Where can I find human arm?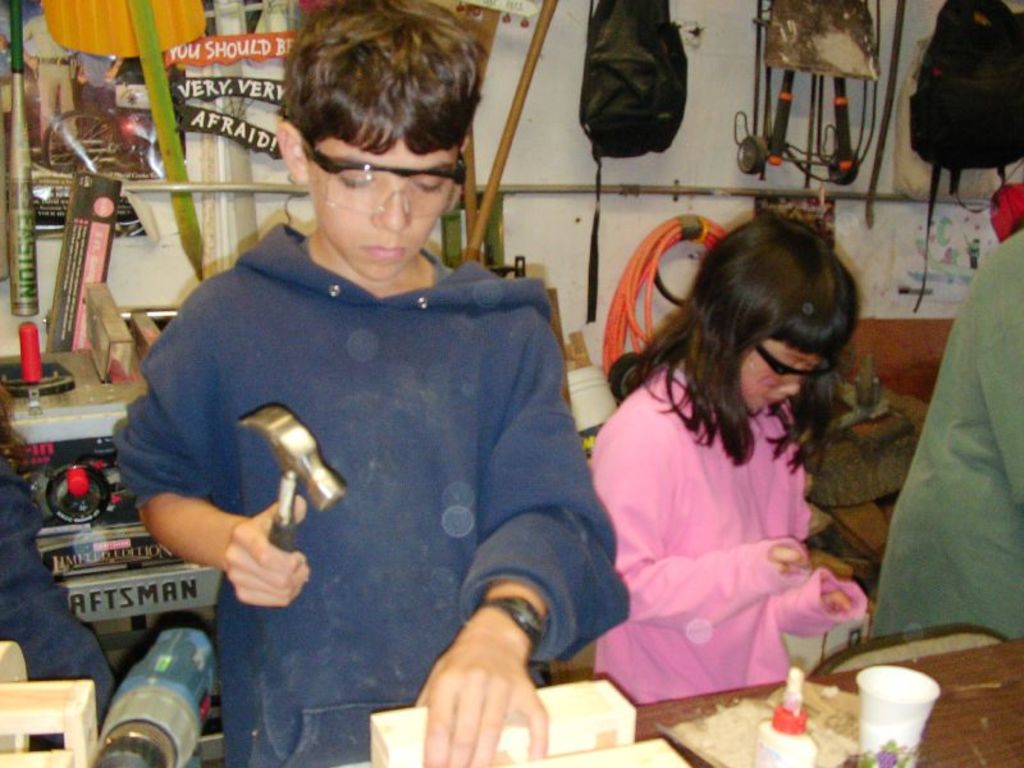
You can find it at BBox(777, 558, 874, 639).
